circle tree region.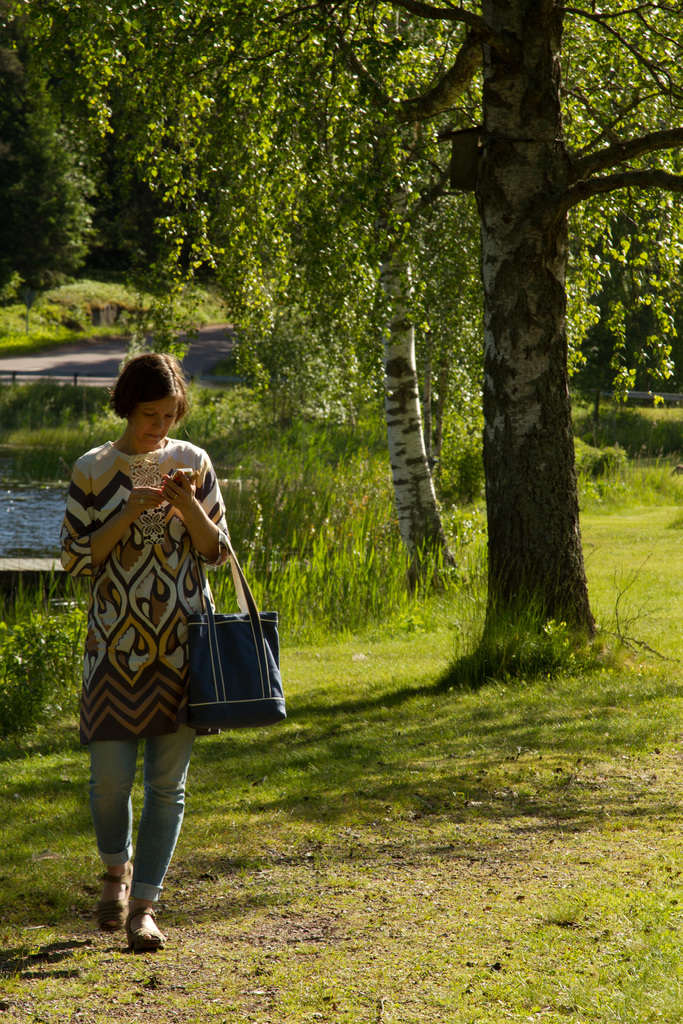
Region: [49, 0, 680, 596].
